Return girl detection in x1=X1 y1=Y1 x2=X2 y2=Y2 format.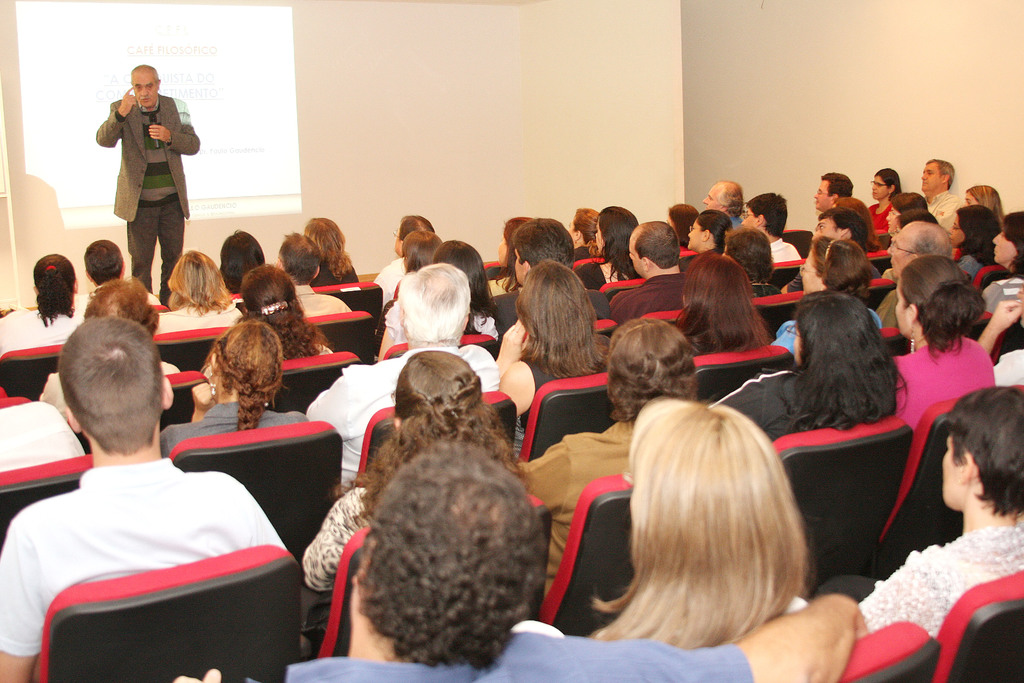
x1=672 y1=244 x2=773 y2=345.
